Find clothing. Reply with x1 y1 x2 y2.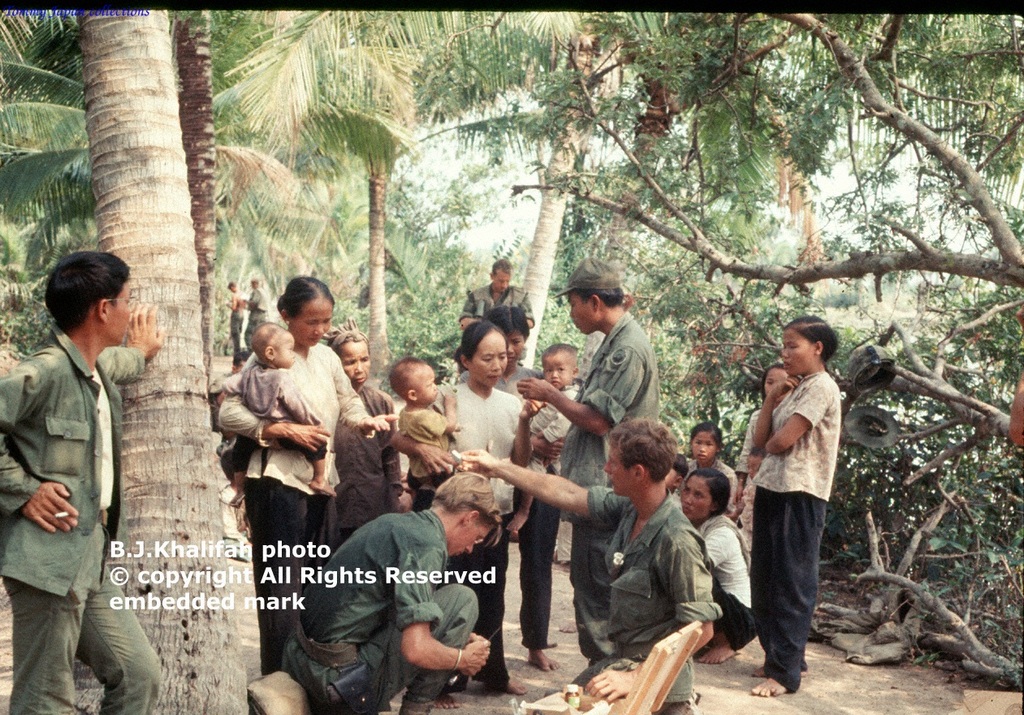
694 511 750 632.
